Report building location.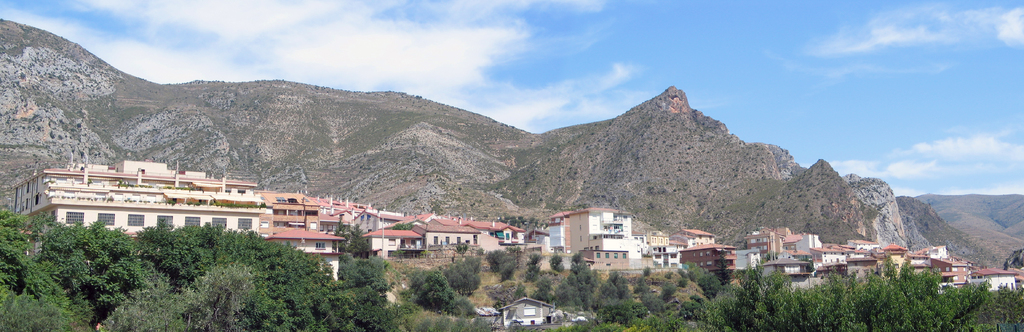
Report: detection(569, 204, 666, 288).
